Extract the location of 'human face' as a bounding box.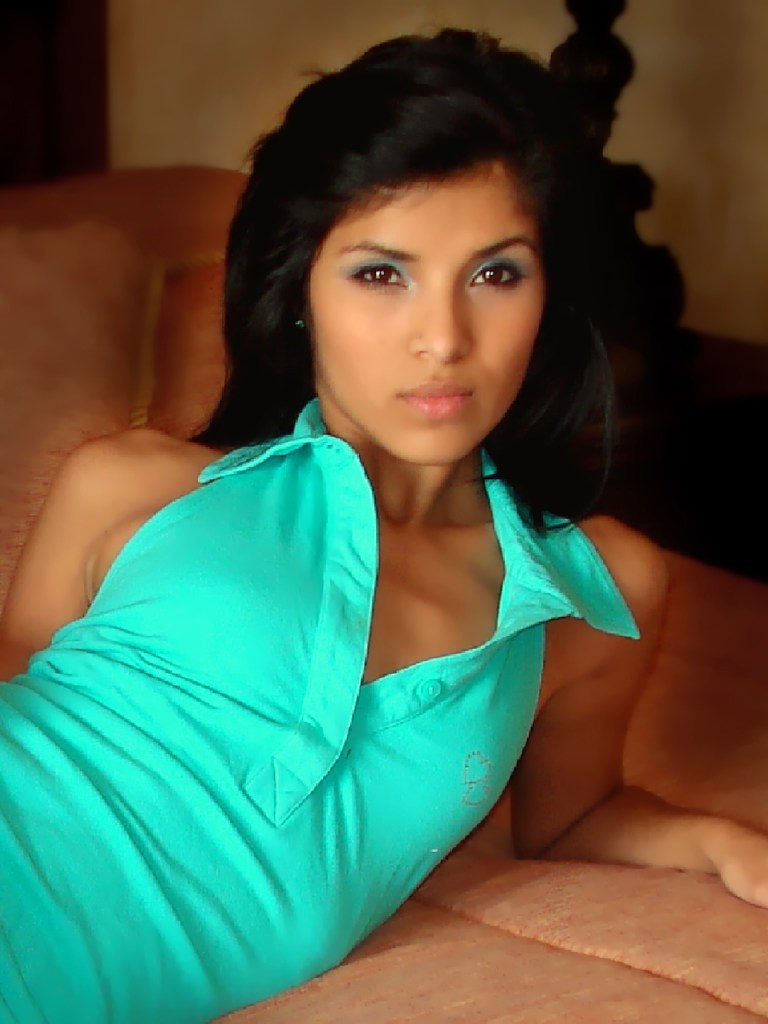
{"left": 310, "top": 160, "right": 551, "bottom": 468}.
